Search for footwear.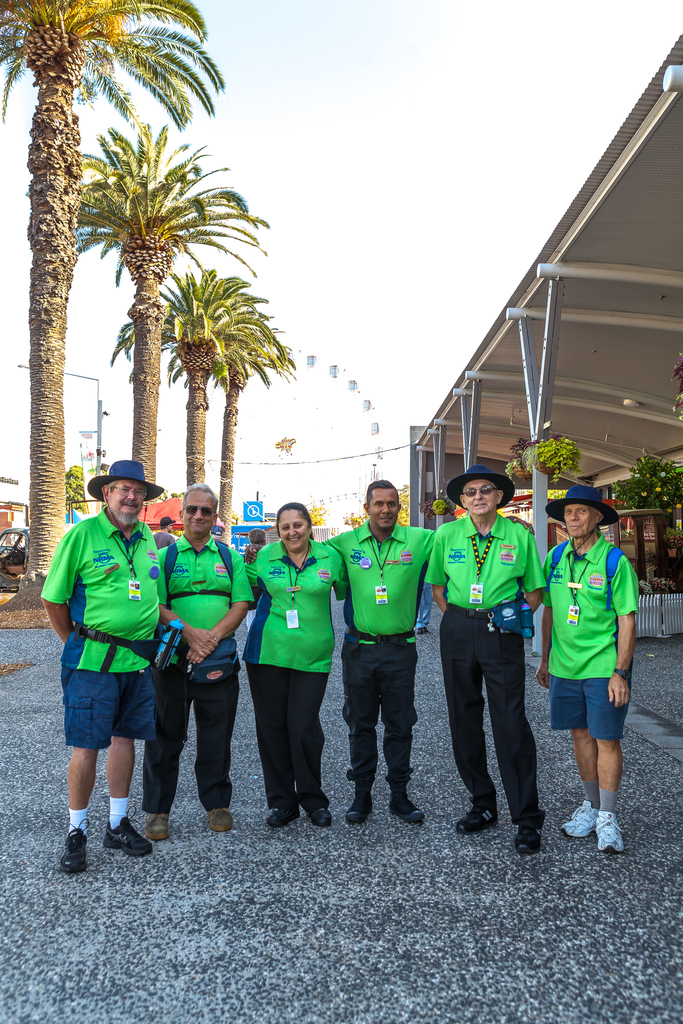
Found at {"x1": 268, "y1": 810, "x2": 299, "y2": 827}.
